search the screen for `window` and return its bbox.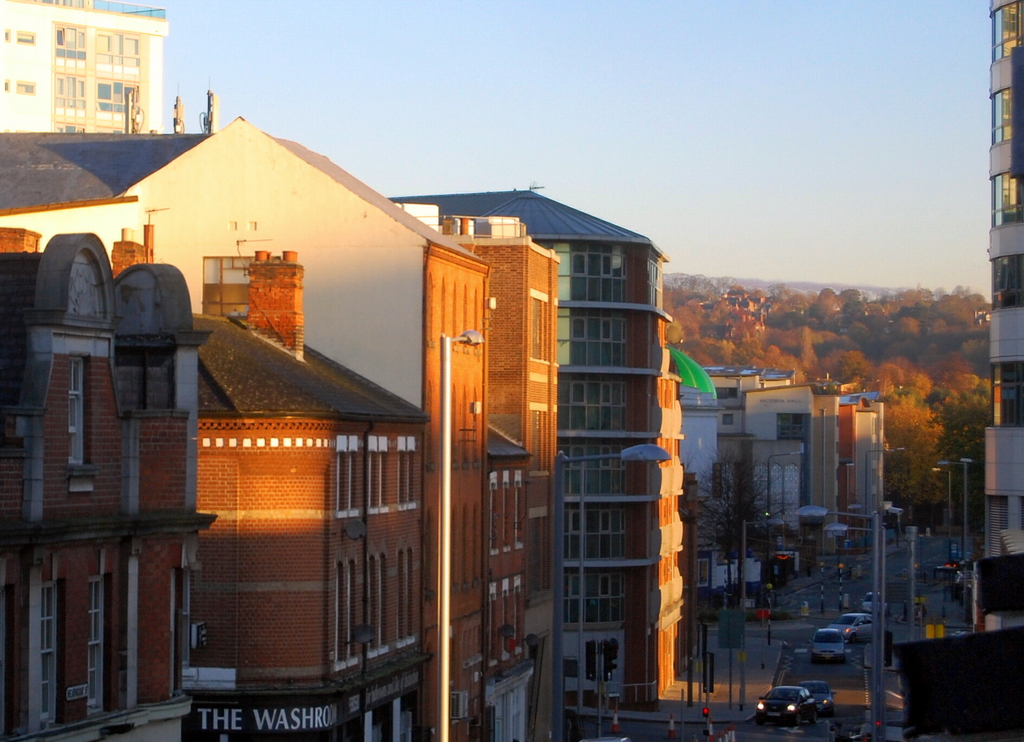
Found: {"x1": 551, "y1": 661, "x2": 580, "y2": 677}.
